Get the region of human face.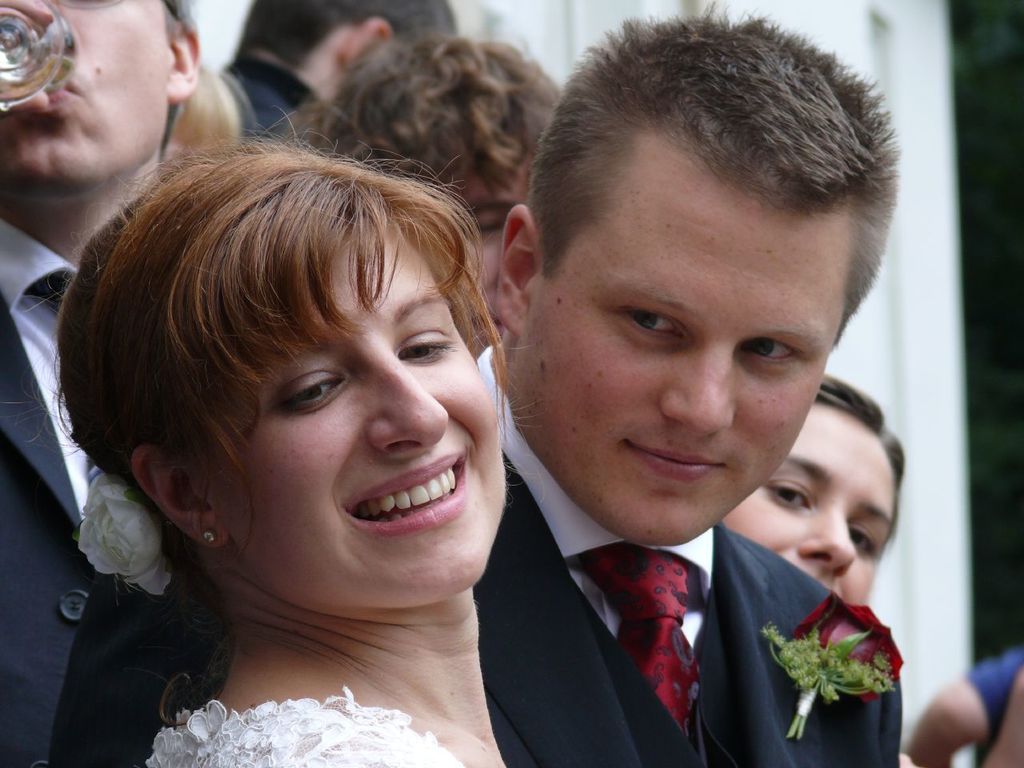
(727,406,891,607).
